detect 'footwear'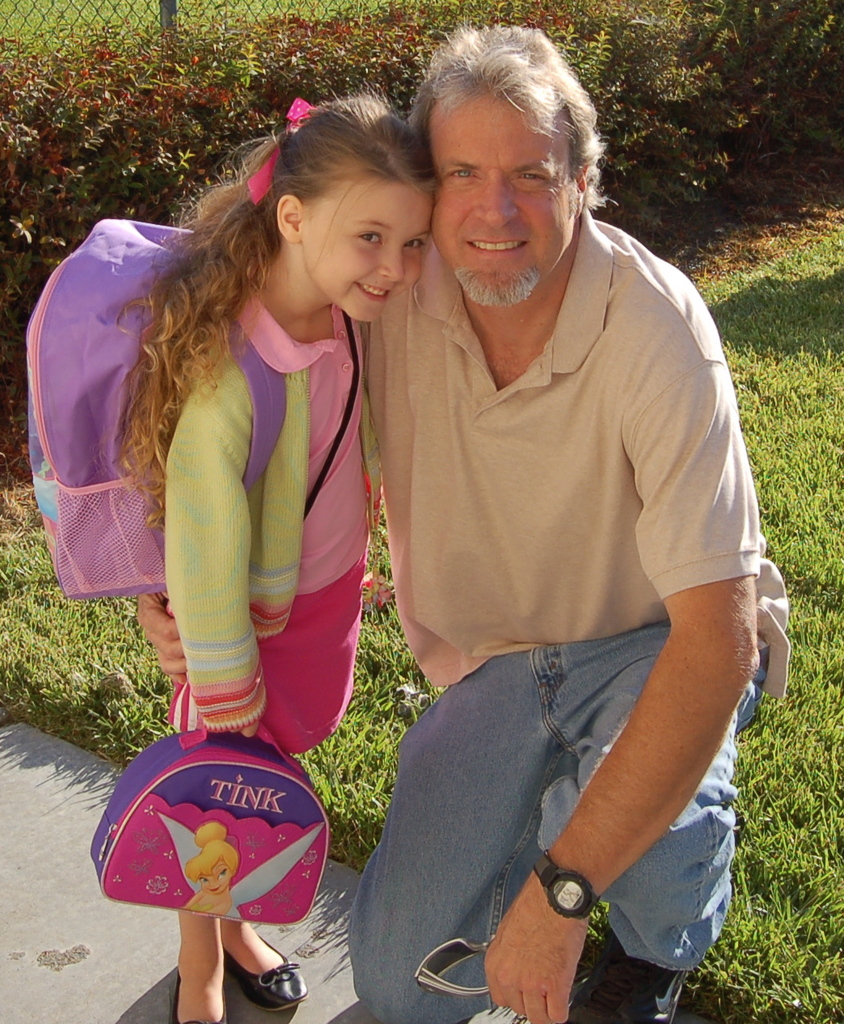
(217, 920, 307, 1009)
